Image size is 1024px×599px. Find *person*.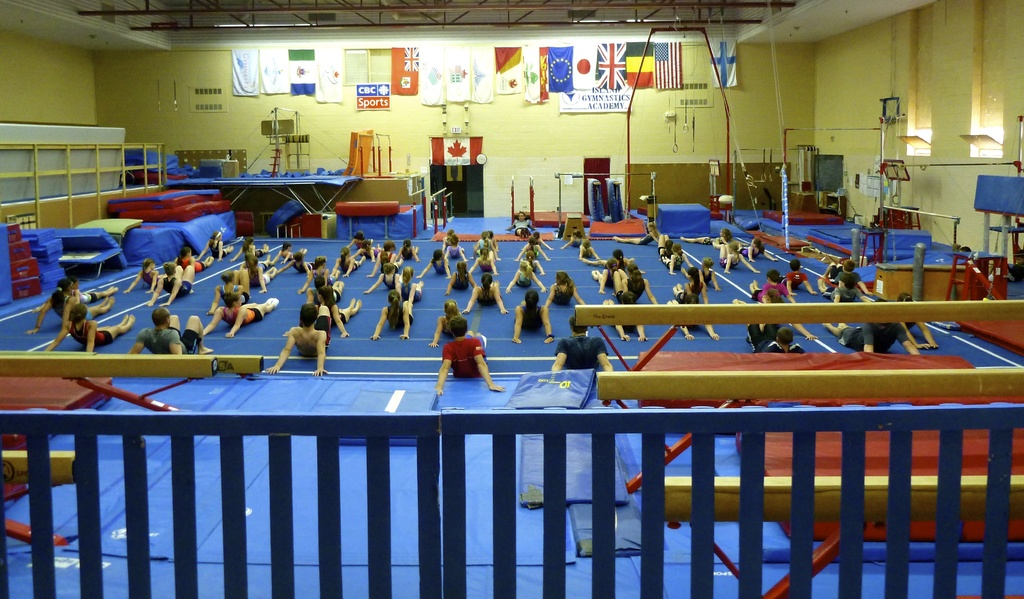
(x1=314, y1=273, x2=356, y2=336).
